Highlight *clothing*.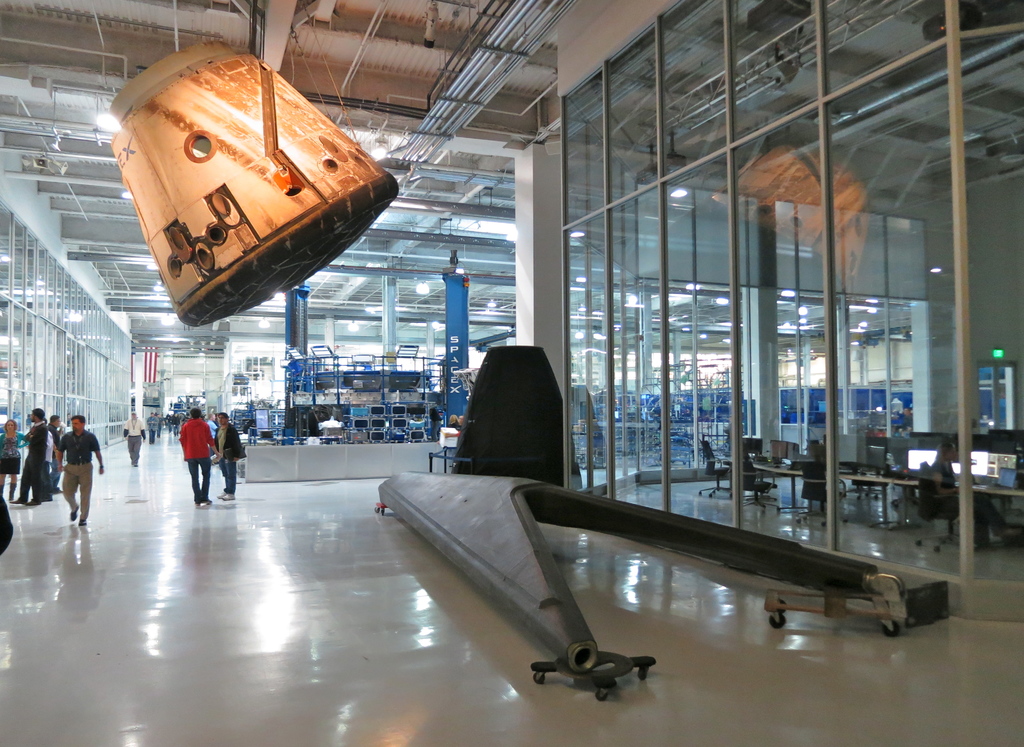
Highlighted region: {"x1": 0, "y1": 434, "x2": 21, "y2": 473}.
